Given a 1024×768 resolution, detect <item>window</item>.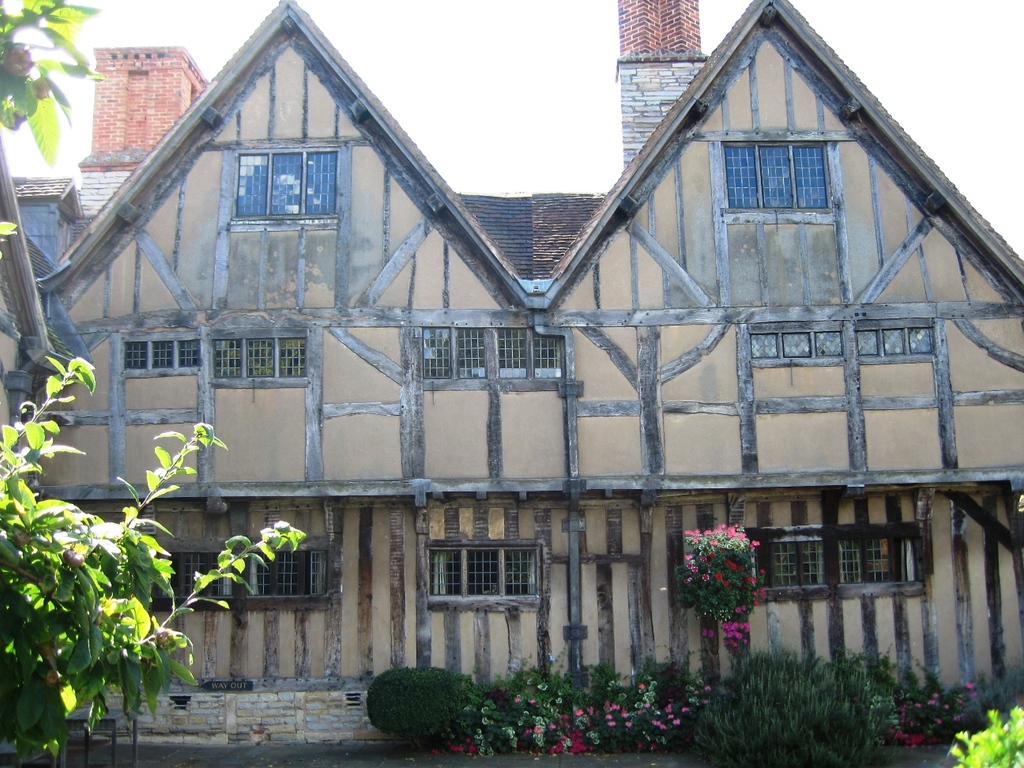
x1=434 y1=537 x2=573 y2=604.
